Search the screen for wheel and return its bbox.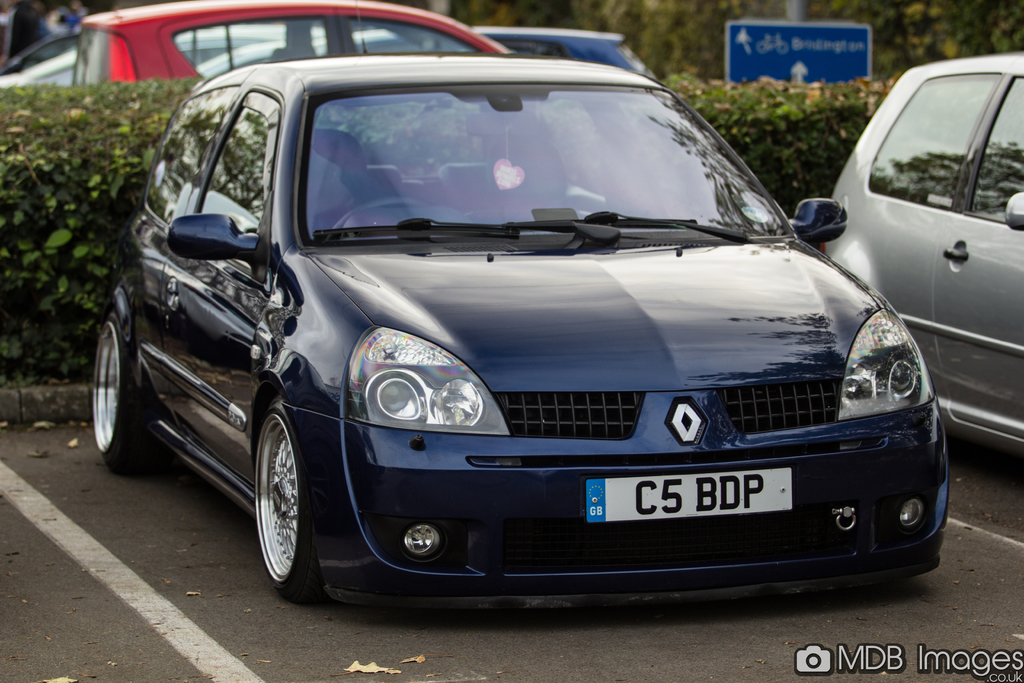
Found: (257,400,340,607).
